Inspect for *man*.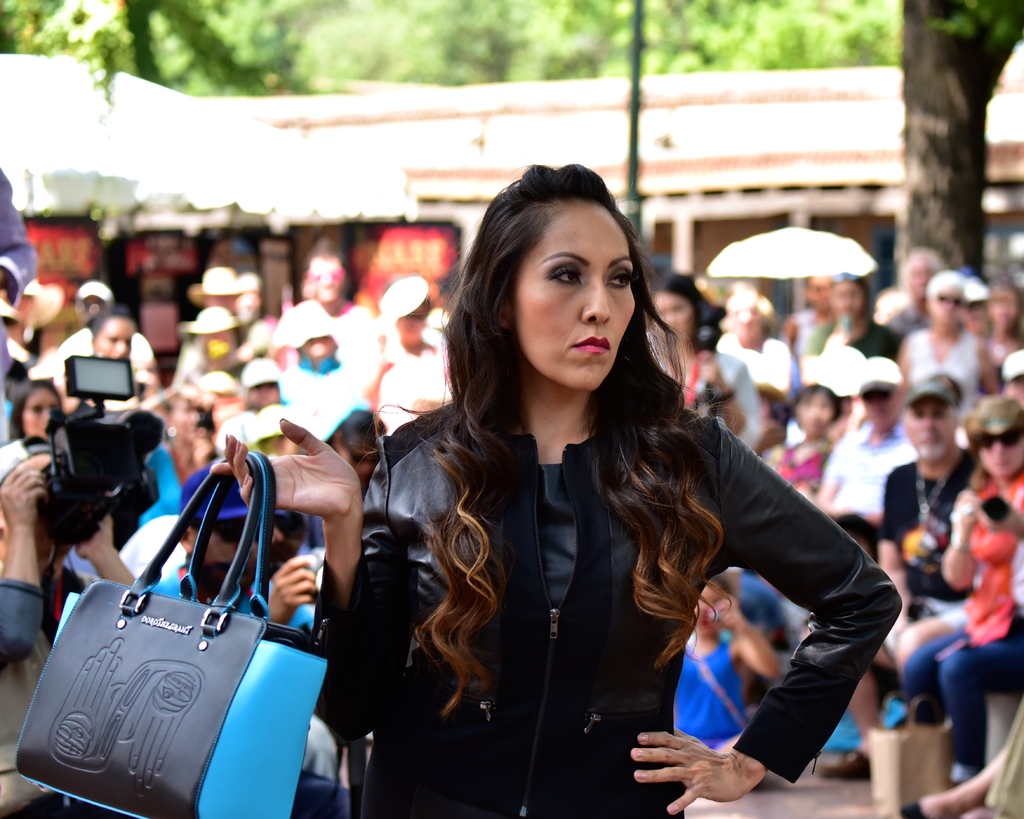
Inspection: bbox(813, 353, 920, 521).
